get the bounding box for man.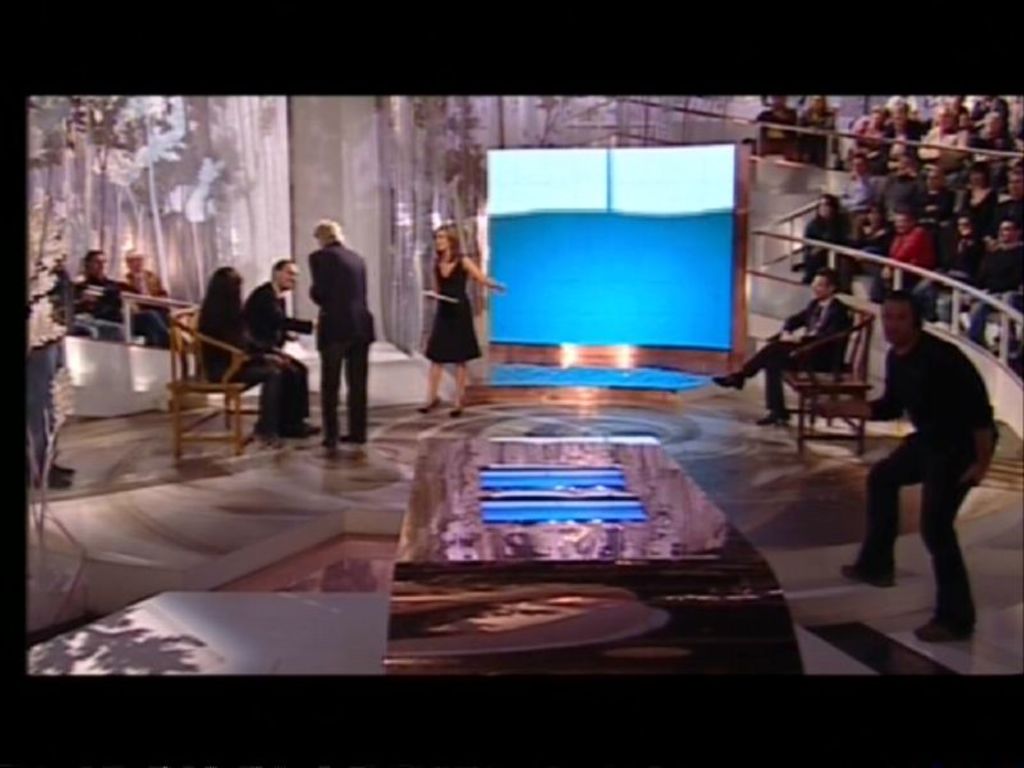
<box>710,264,852,421</box>.
